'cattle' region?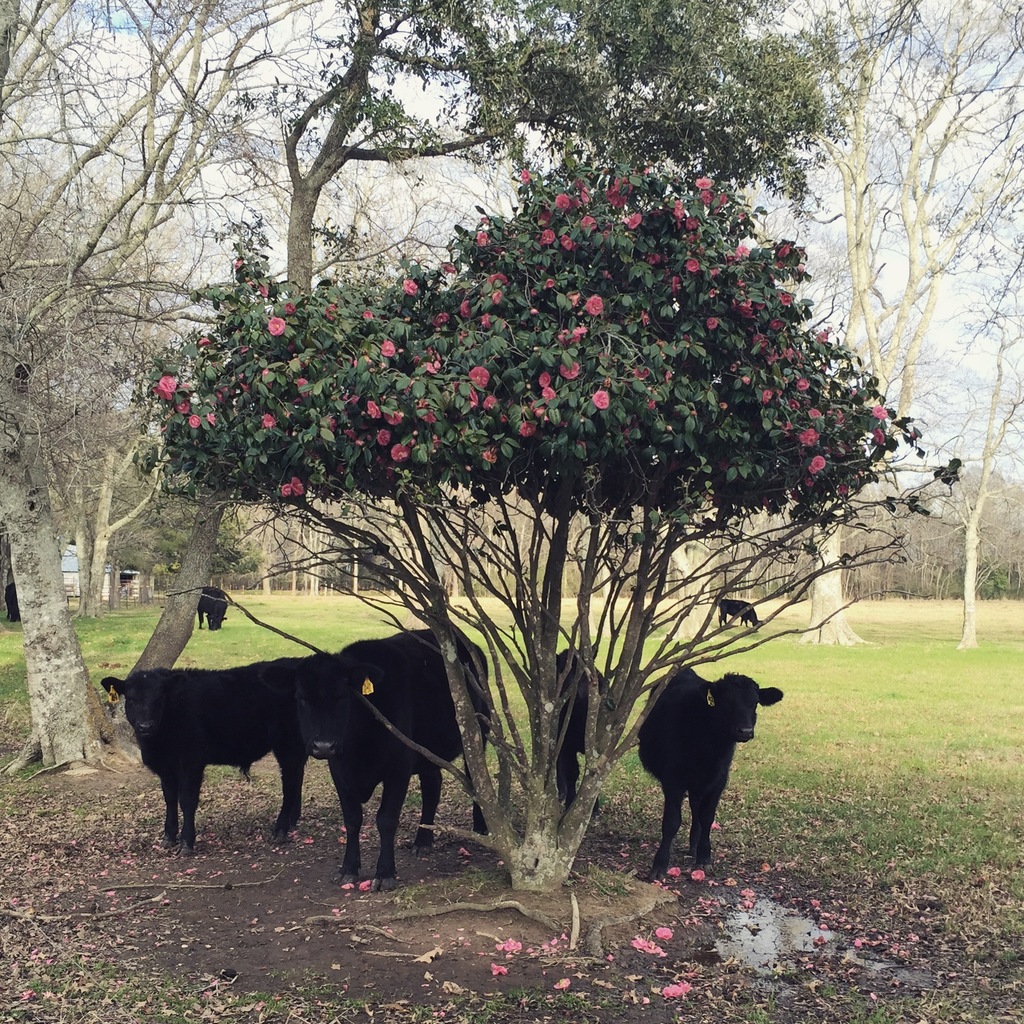
Rect(97, 650, 324, 854)
